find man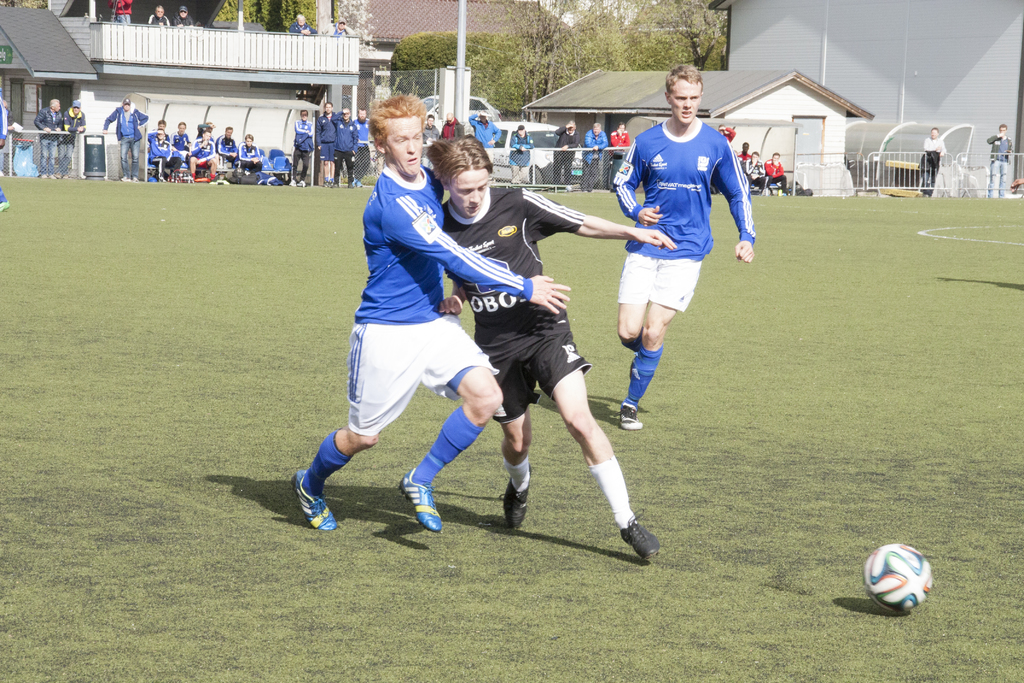
pyautogui.locateOnScreen(294, 90, 570, 536)
